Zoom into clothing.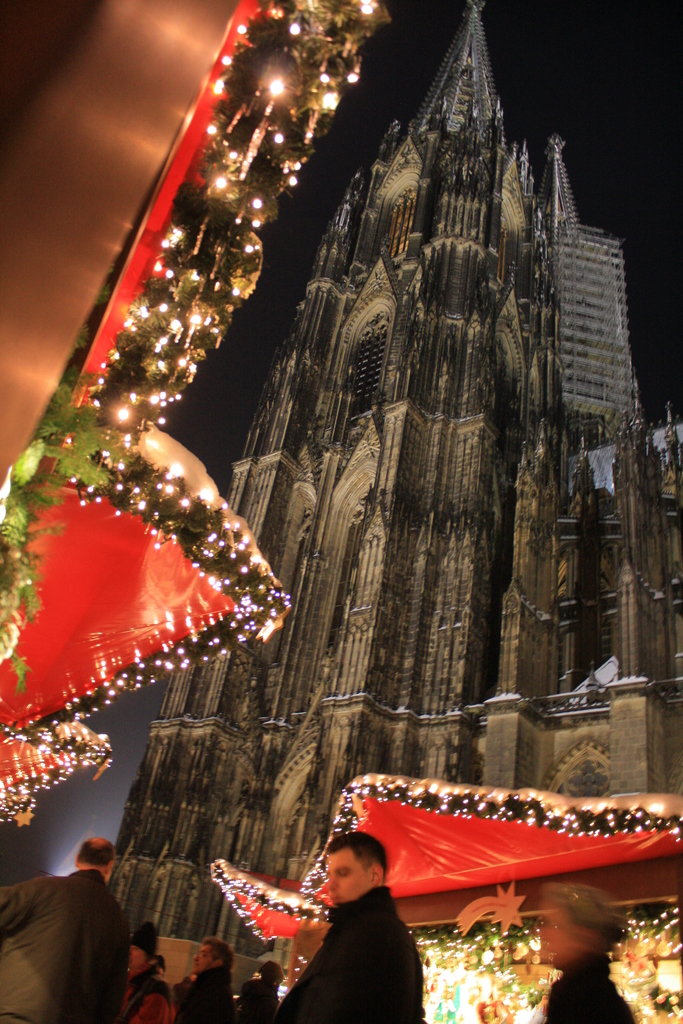
Zoom target: 172 960 234 1023.
